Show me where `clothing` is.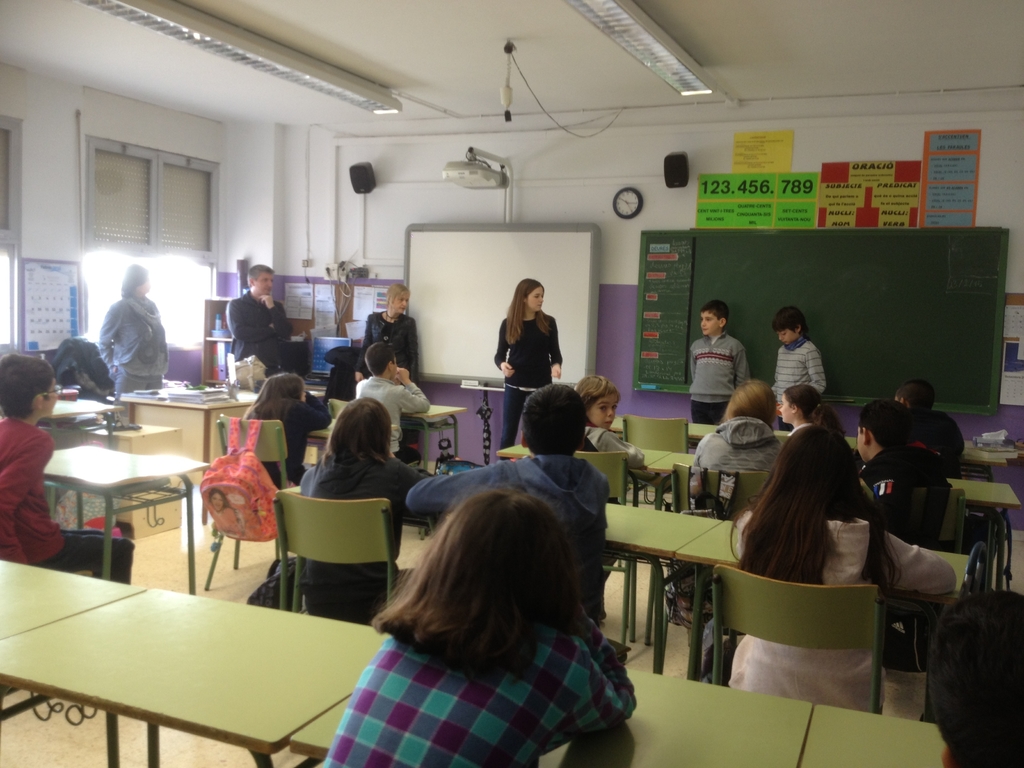
`clothing` is at (241,387,334,484).
